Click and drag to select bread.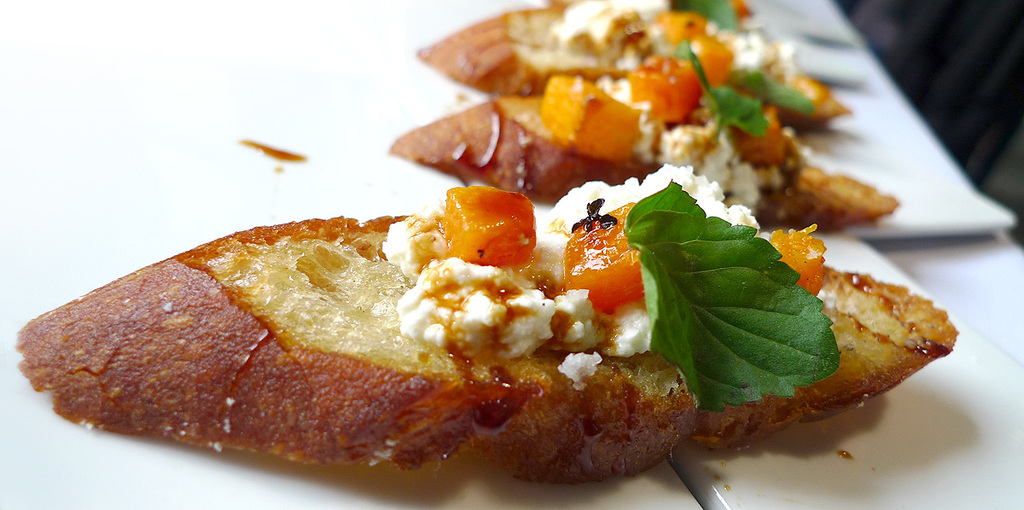
Selection: (left=17, top=212, right=959, bottom=485).
